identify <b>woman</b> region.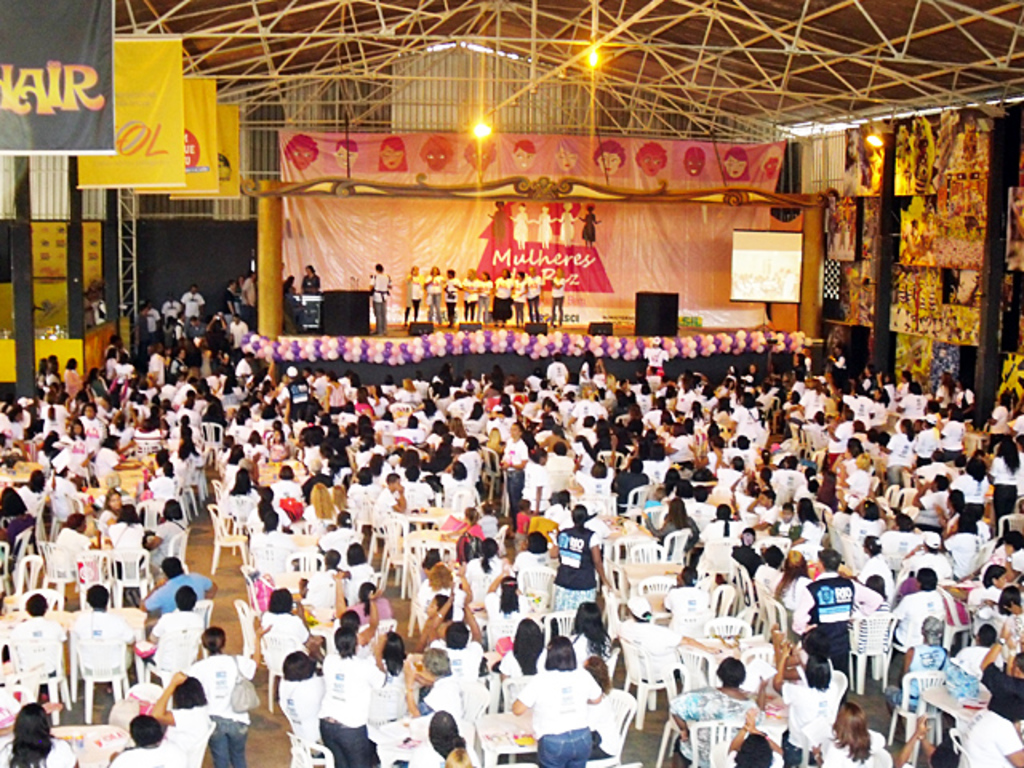
Region: box(835, 382, 866, 421).
